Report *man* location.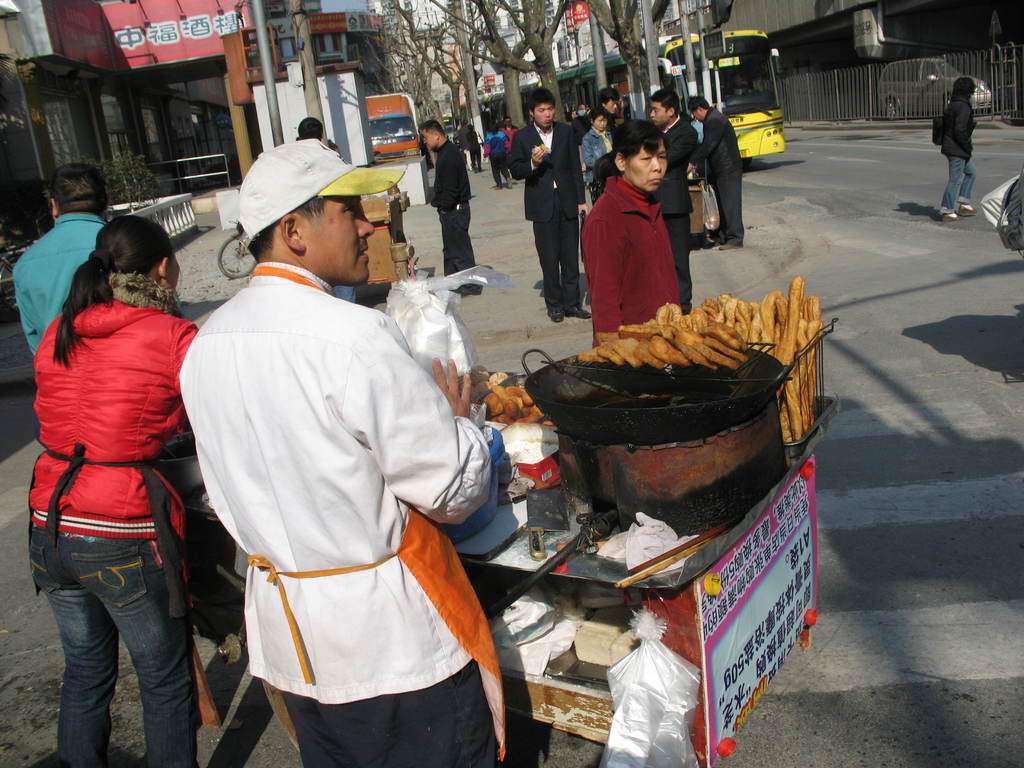
Report: left=937, top=70, right=982, bottom=224.
